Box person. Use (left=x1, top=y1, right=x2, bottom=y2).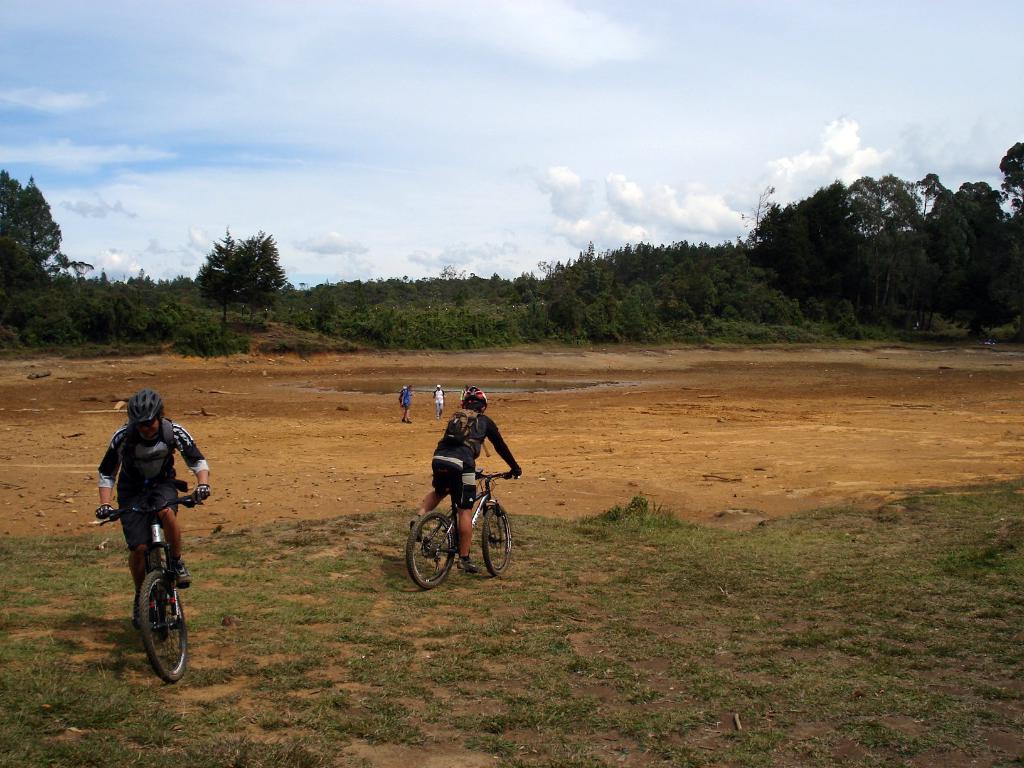
(left=432, top=382, right=447, bottom=420).
